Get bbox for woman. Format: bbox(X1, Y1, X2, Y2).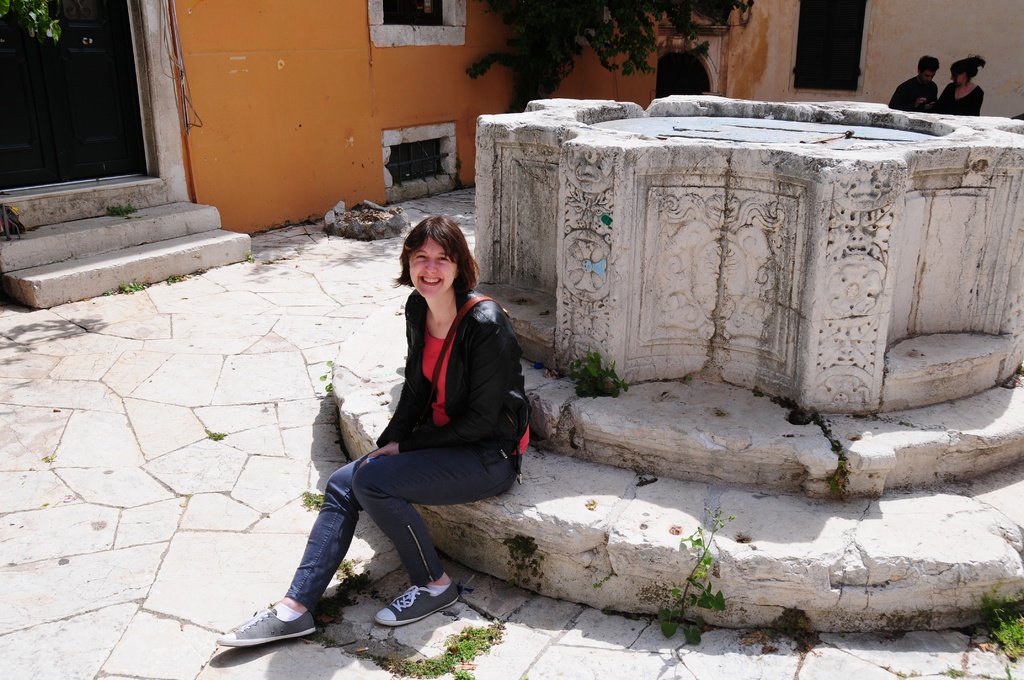
bbox(932, 53, 988, 121).
